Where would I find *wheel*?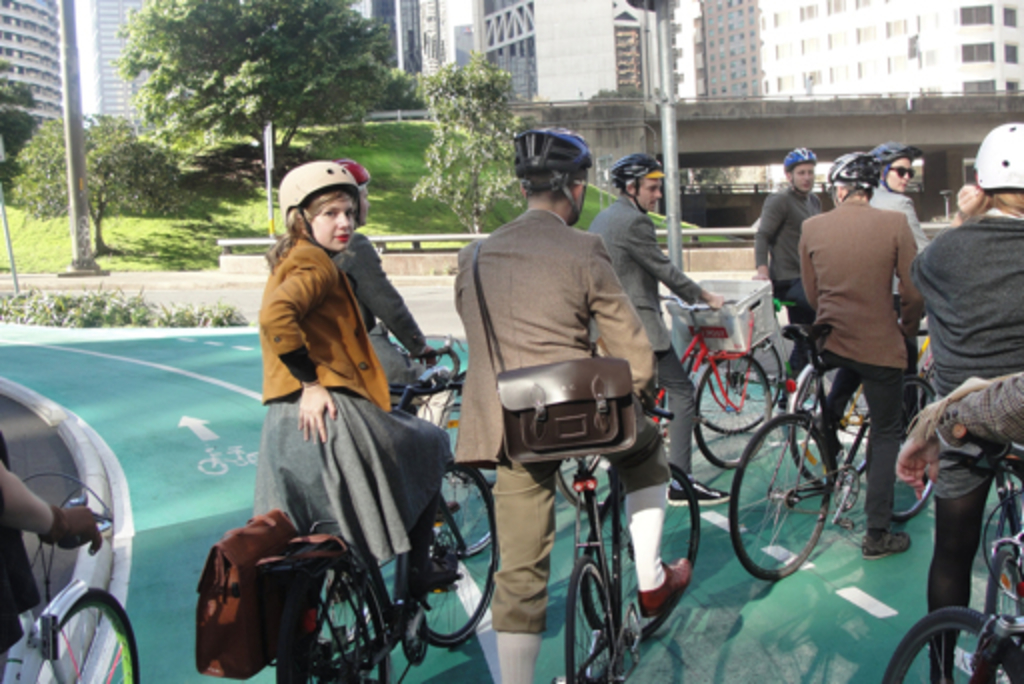
At bbox=(696, 354, 780, 472).
